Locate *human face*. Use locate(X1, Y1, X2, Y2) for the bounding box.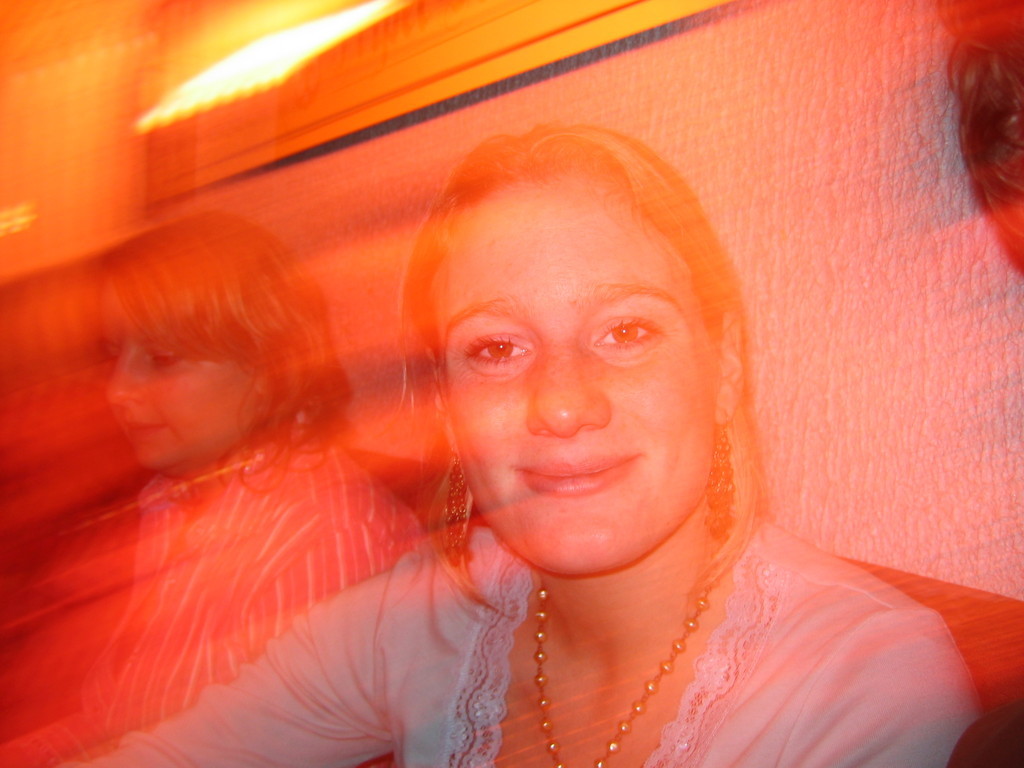
locate(432, 174, 719, 577).
